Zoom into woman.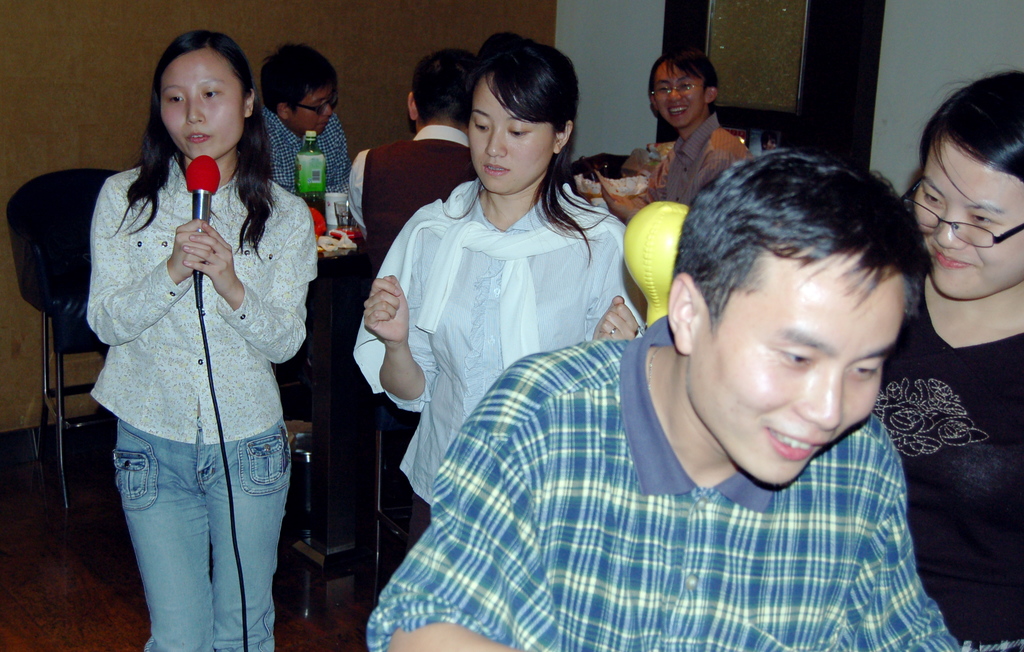
Zoom target: [867,65,1023,651].
